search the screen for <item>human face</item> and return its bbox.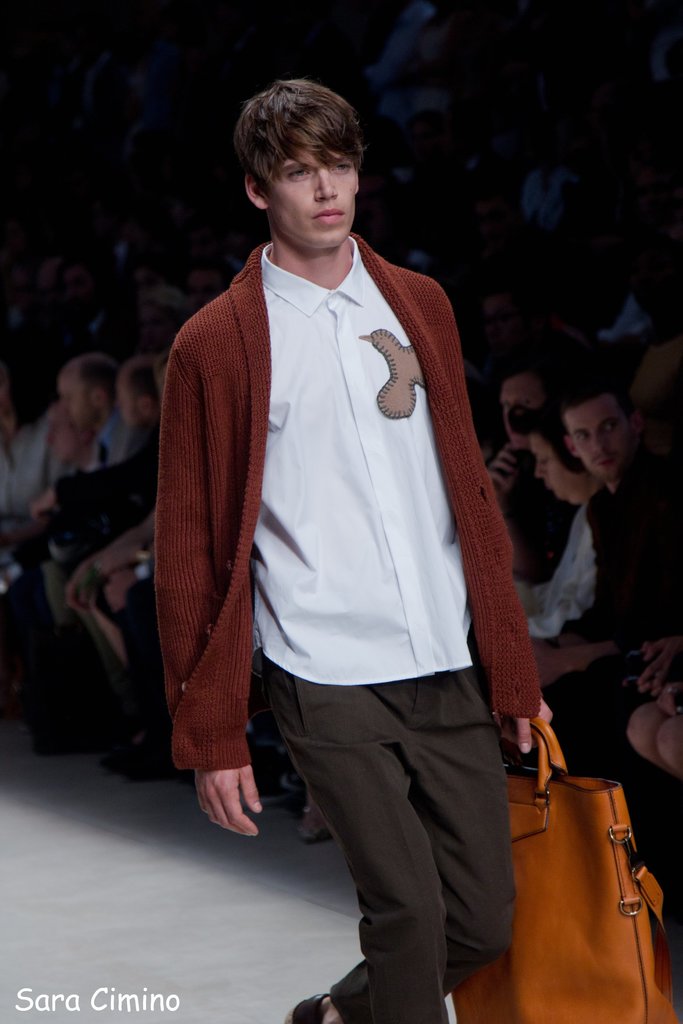
Found: x1=189 y1=269 x2=222 y2=314.
